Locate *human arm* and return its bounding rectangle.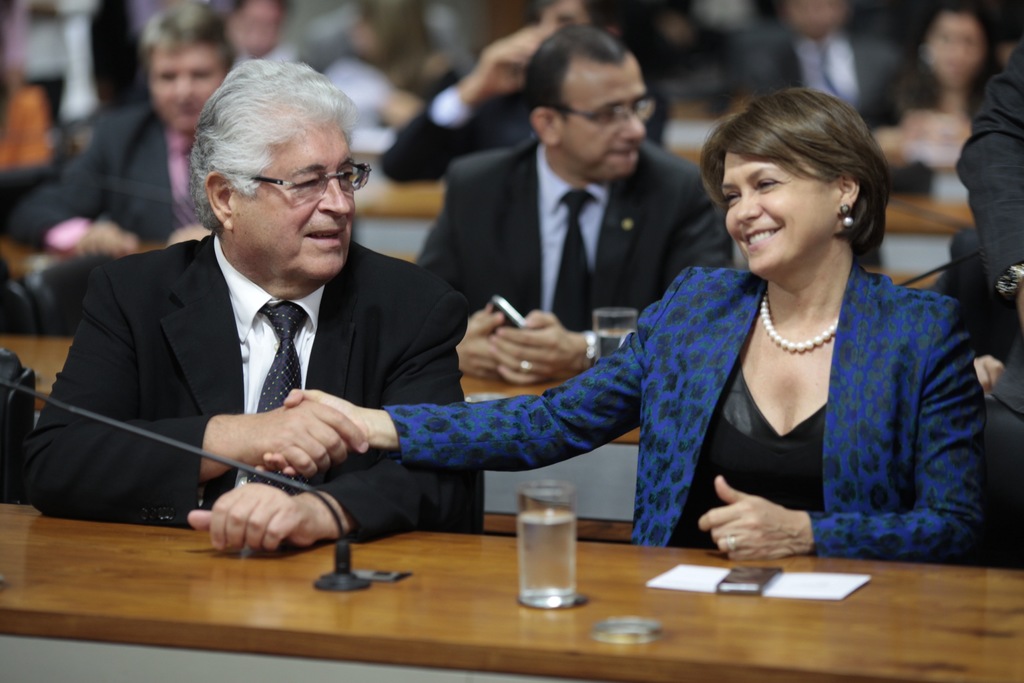
9,132,151,277.
